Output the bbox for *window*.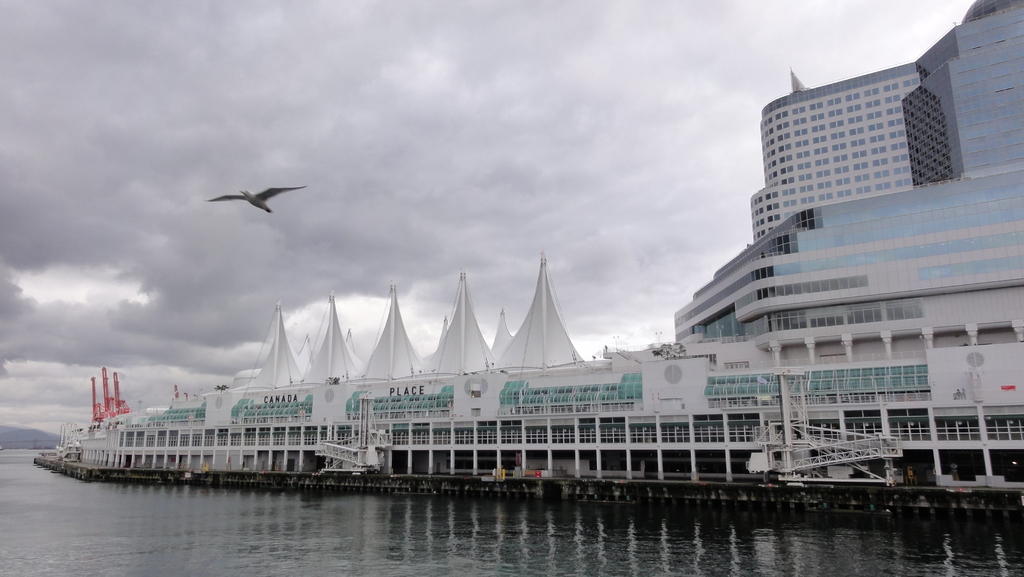
[left=810, top=124, right=826, bottom=134].
